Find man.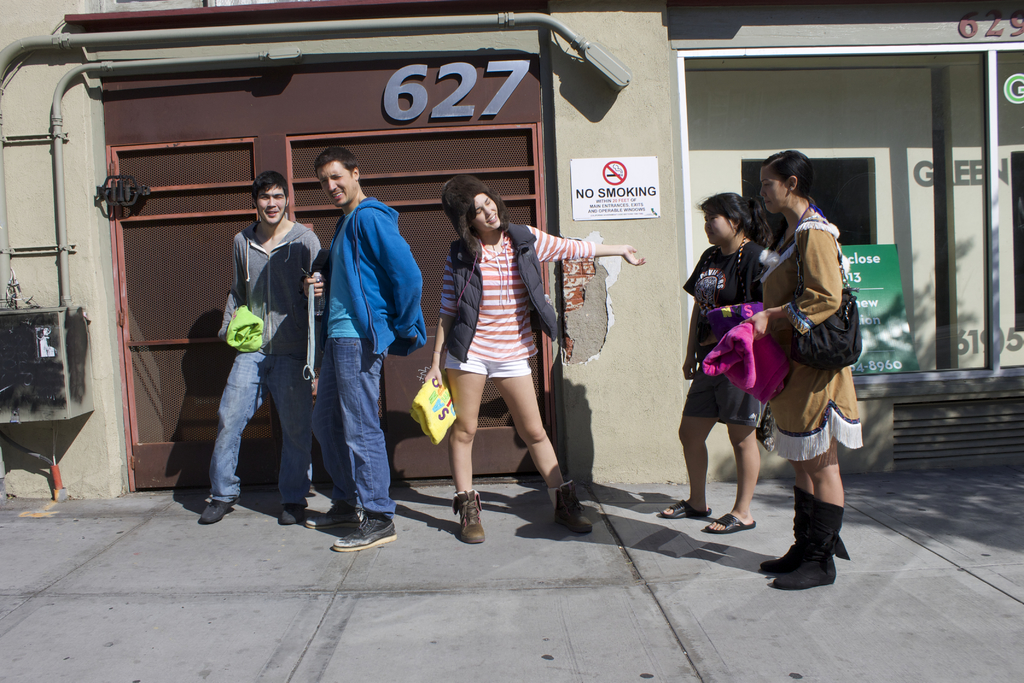
307:138:434:552.
